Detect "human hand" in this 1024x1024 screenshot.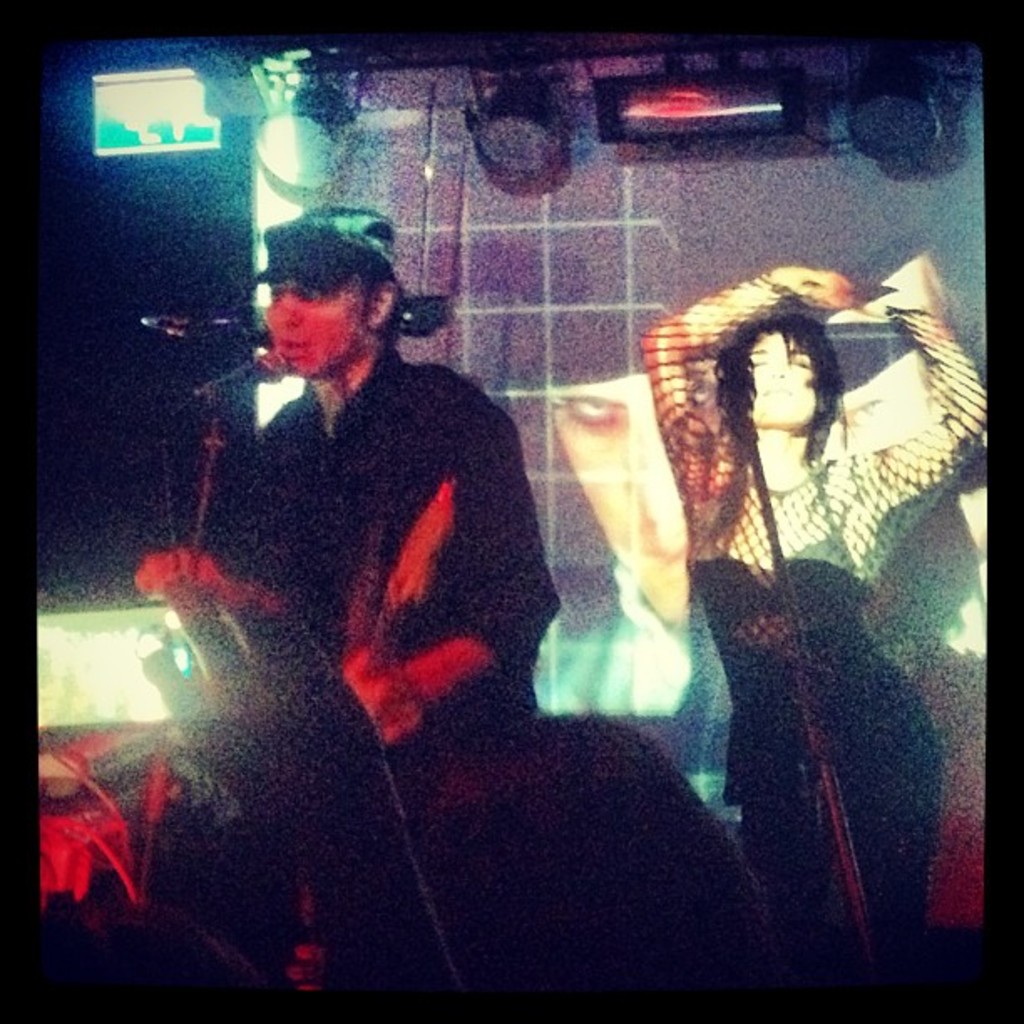
Detection: bbox=(343, 651, 428, 745).
